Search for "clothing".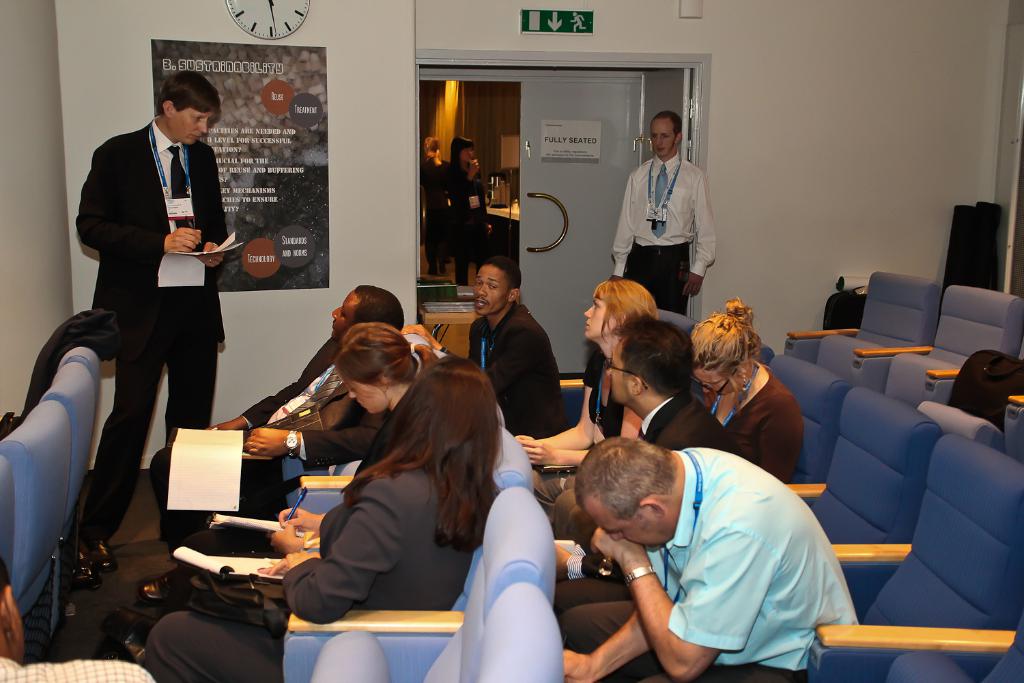
Found at locate(79, 118, 224, 363).
